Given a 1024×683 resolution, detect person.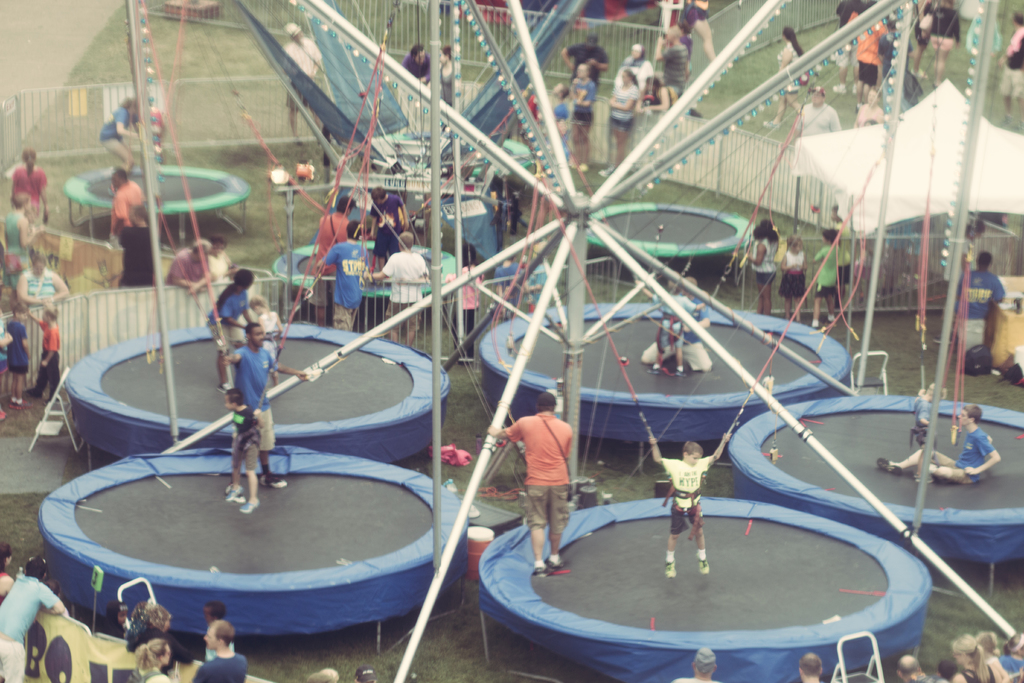
select_region(16, 248, 71, 311).
